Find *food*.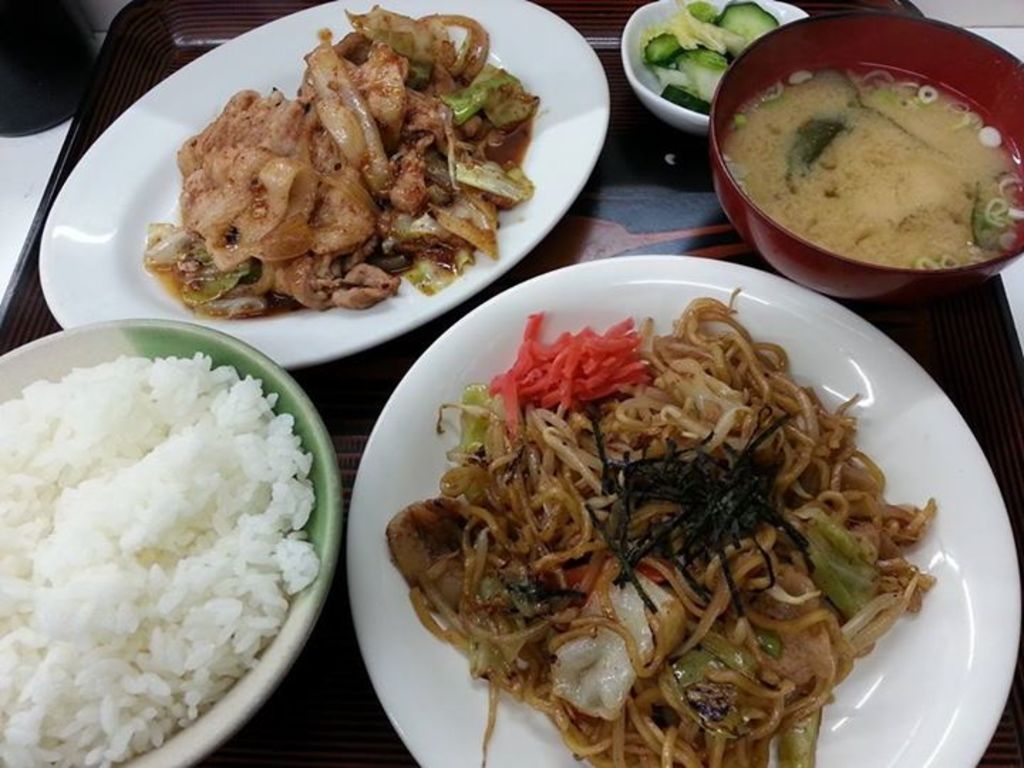
<bbox>722, 64, 1023, 263</bbox>.
